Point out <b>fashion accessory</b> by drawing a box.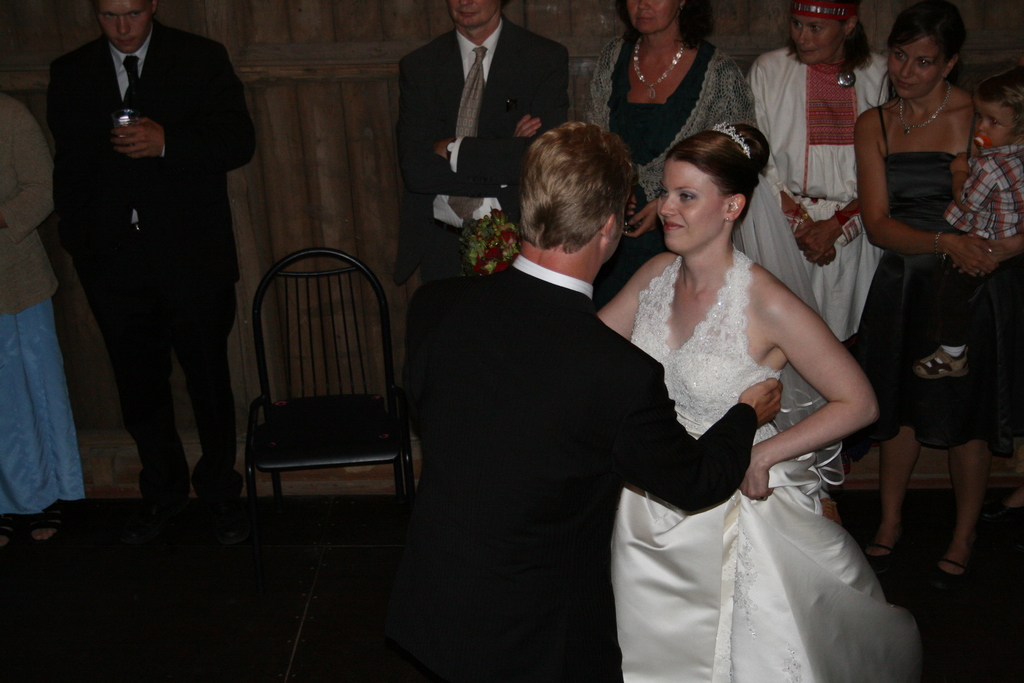
rect(709, 120, 753, 162).
